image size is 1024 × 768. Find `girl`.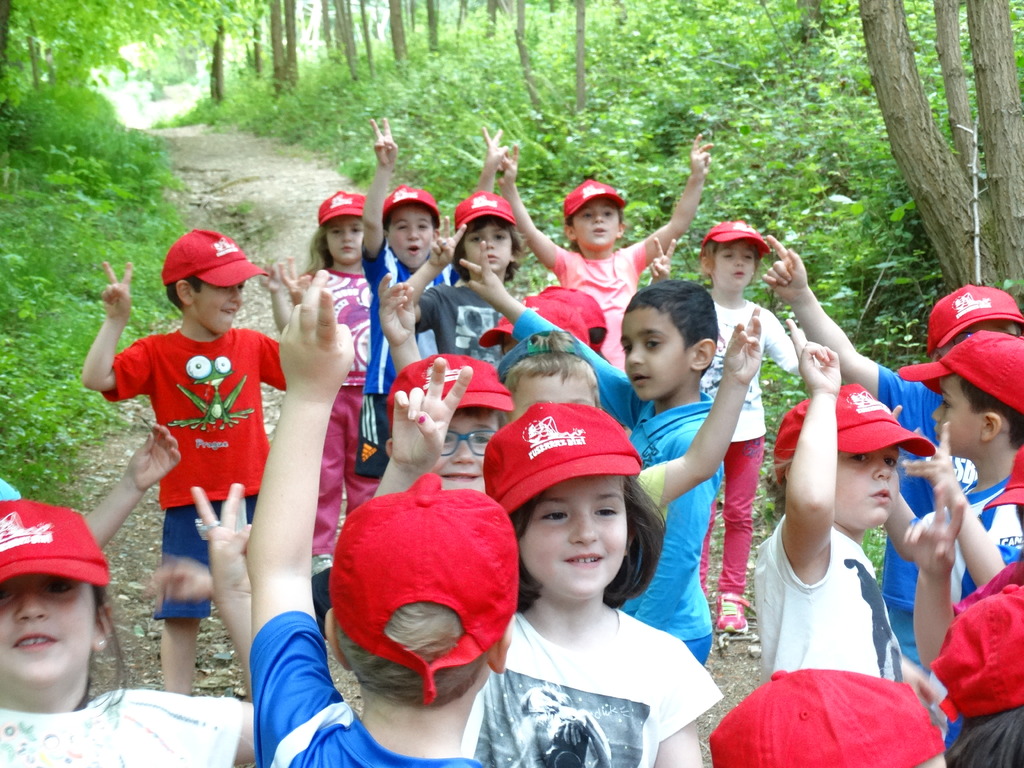
<region>0, 481, 253, 767</region>.
